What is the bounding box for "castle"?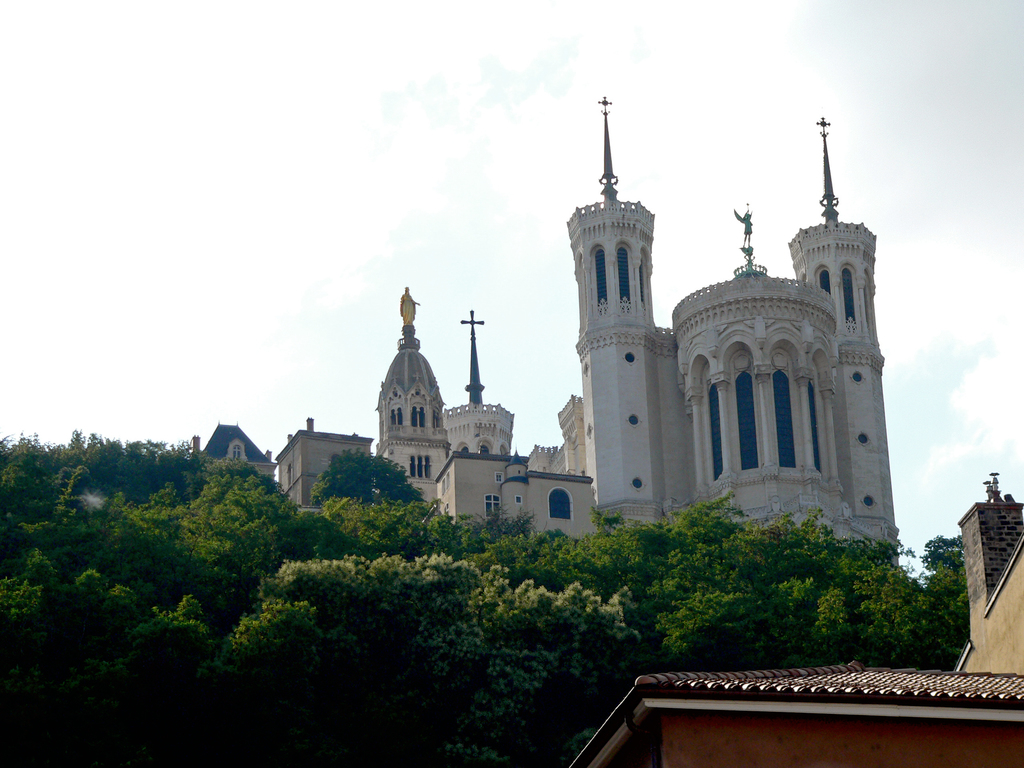
303 86 929 650.
